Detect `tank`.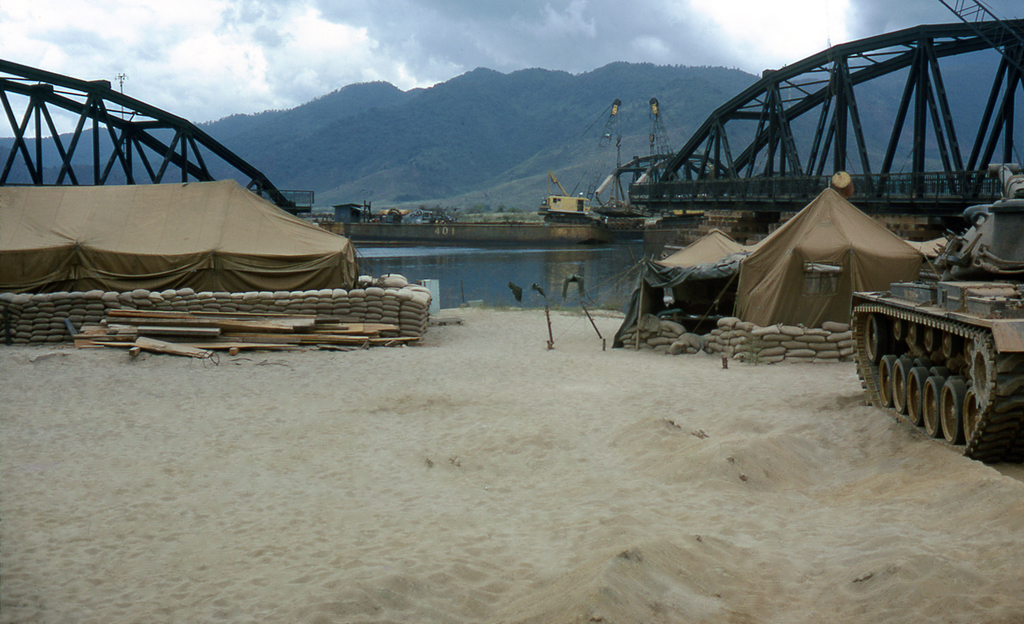
Detected at [850, 161, 1023, 464].
